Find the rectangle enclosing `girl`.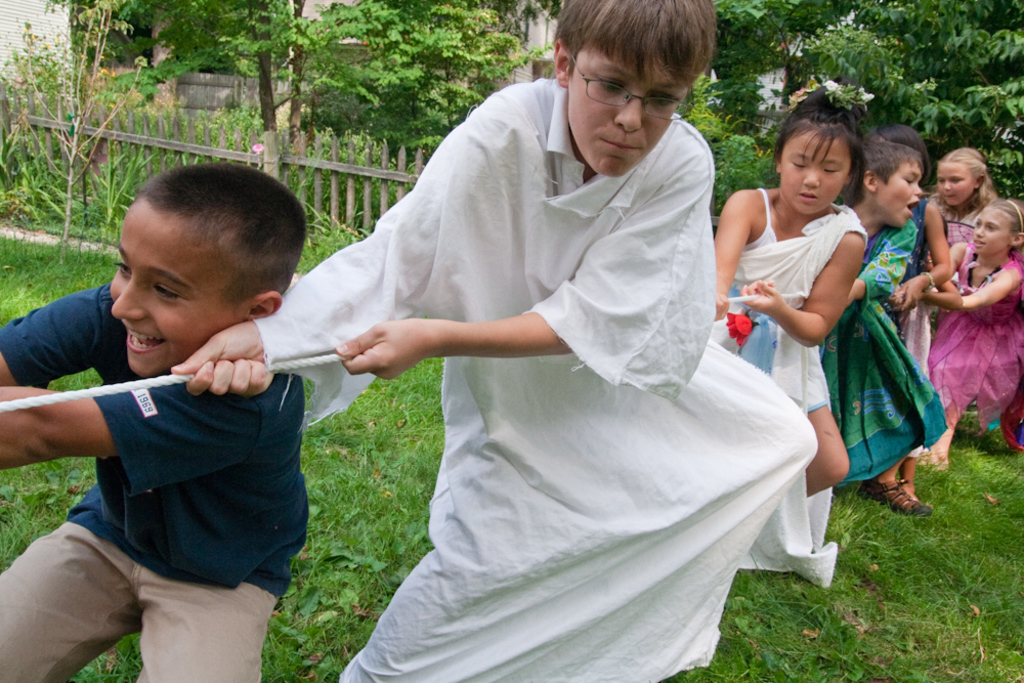
crop(932, 145, 1011, 302).
